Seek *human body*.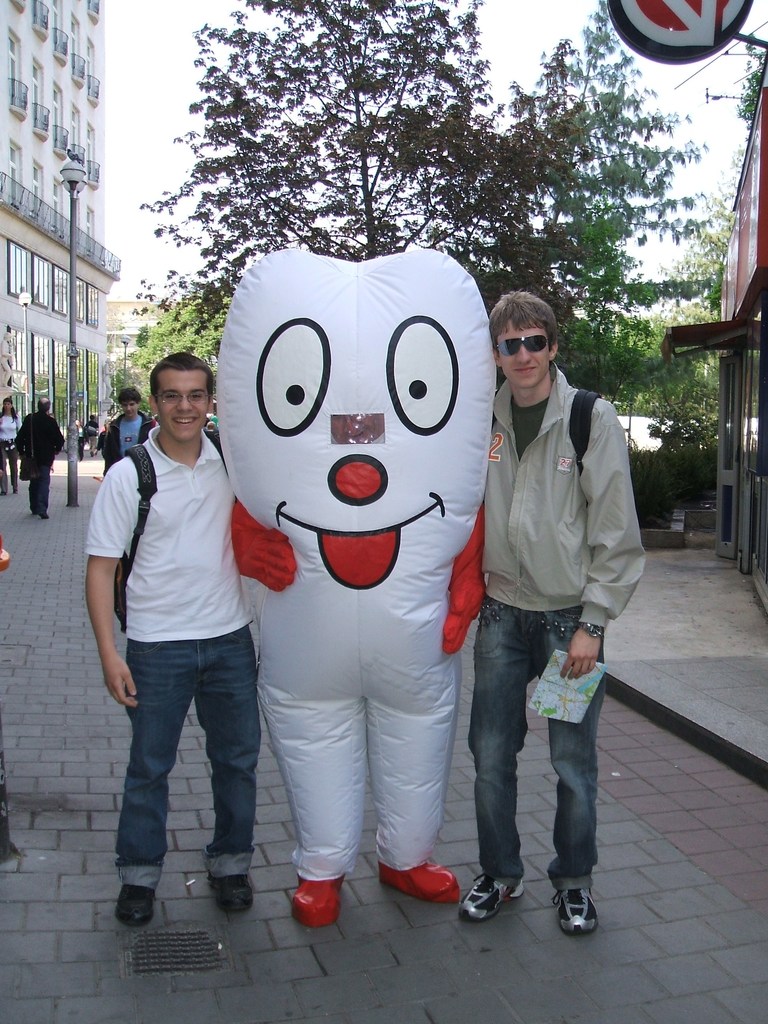
BBox(87, 362, 292, 897).
